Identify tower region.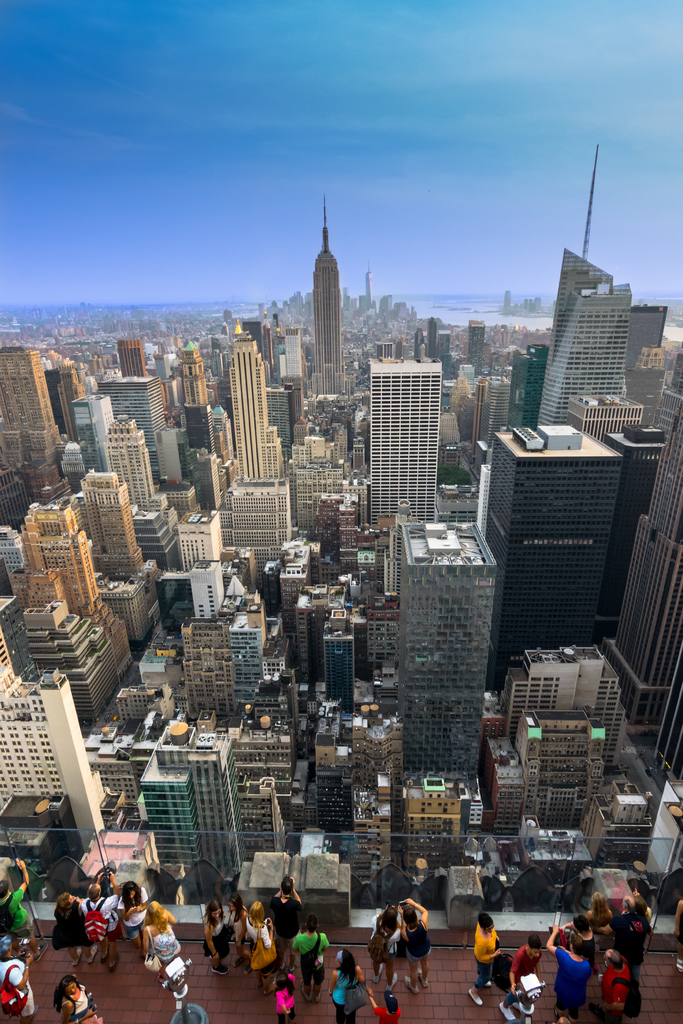
Region: [left=169, top=503, right=226, bottom=564].
